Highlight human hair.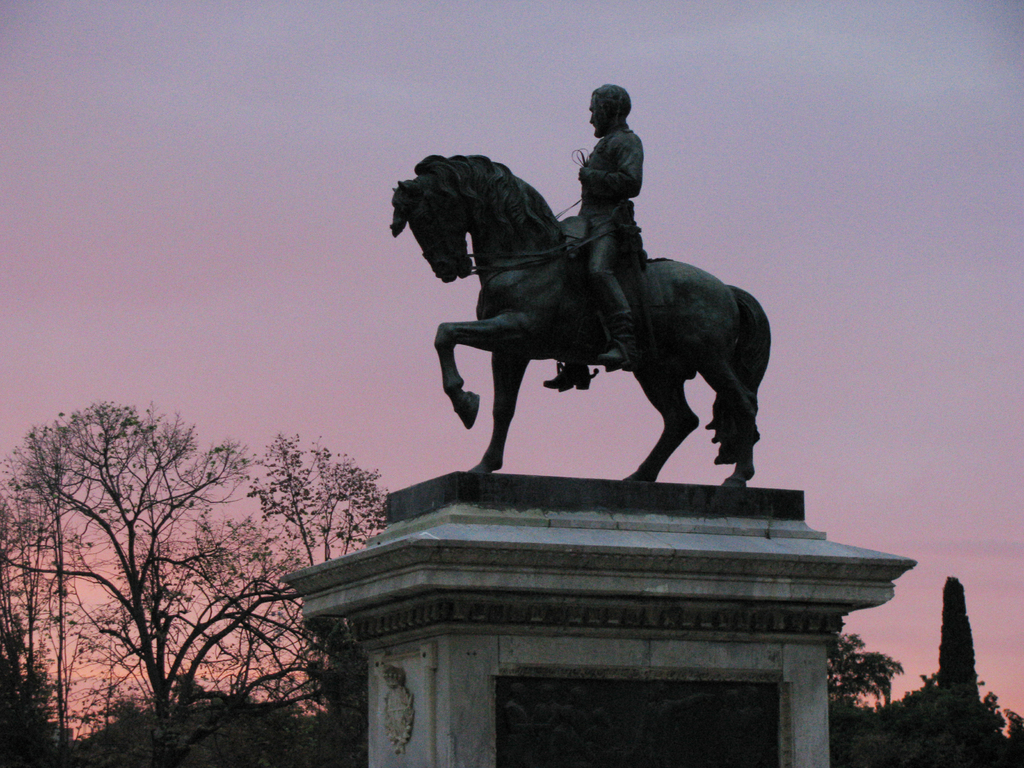
Highlighted region: bbox=[592, 84, 632, 117].
